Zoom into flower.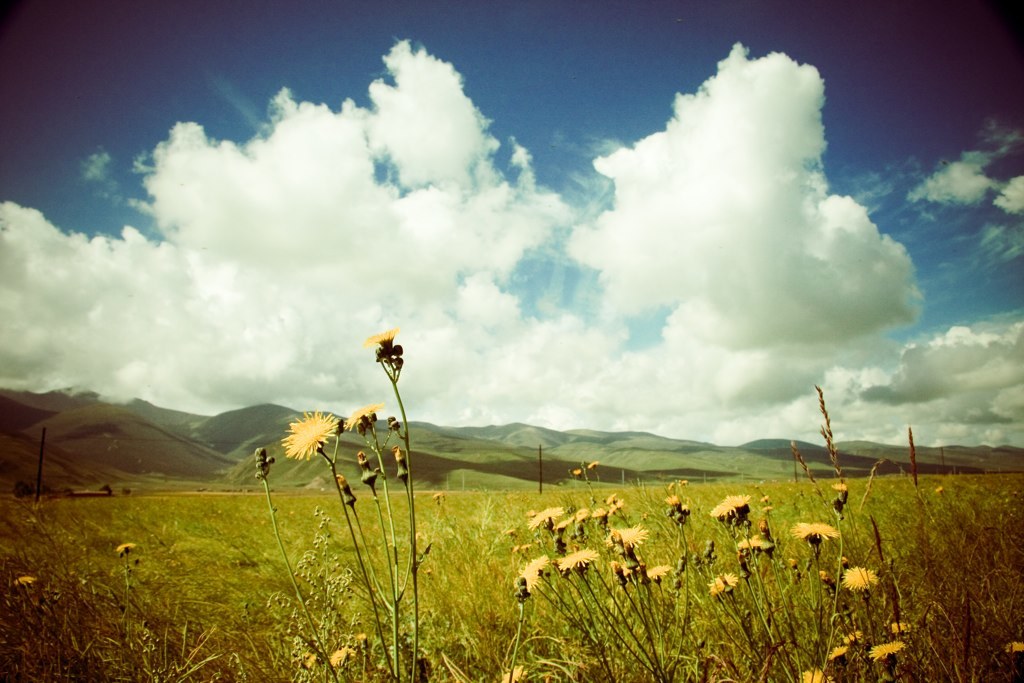
Zoom target: bbox(282, 411, 340, 460).
